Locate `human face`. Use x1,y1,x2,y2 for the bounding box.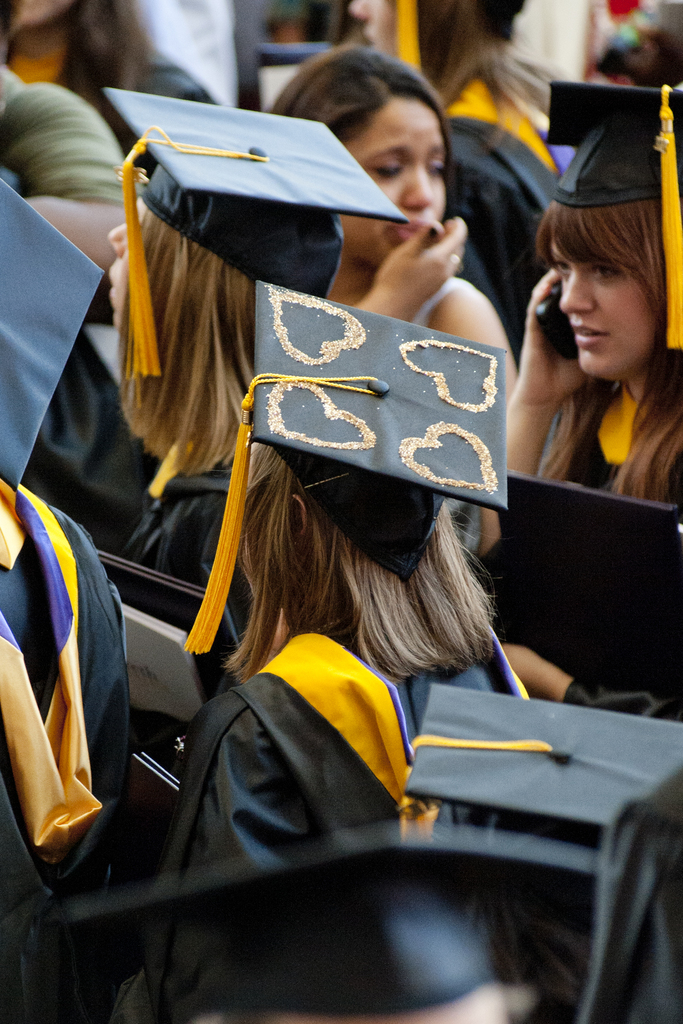
322,97,448,272.
